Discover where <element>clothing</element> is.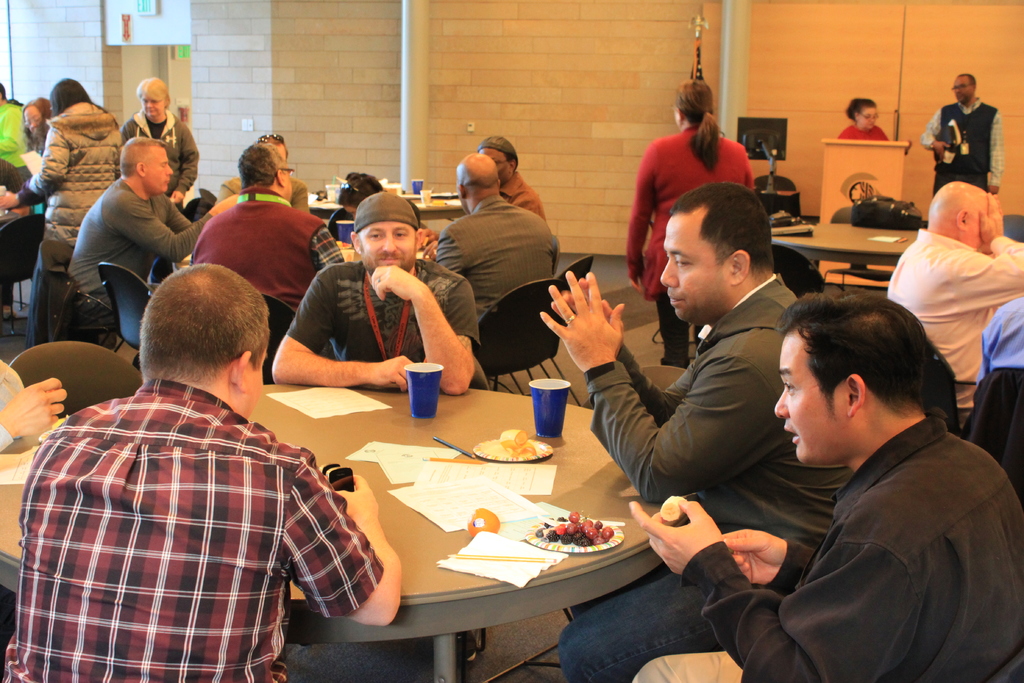
Discovered at [x1=68, y1=177, x2=209, y2=311].
